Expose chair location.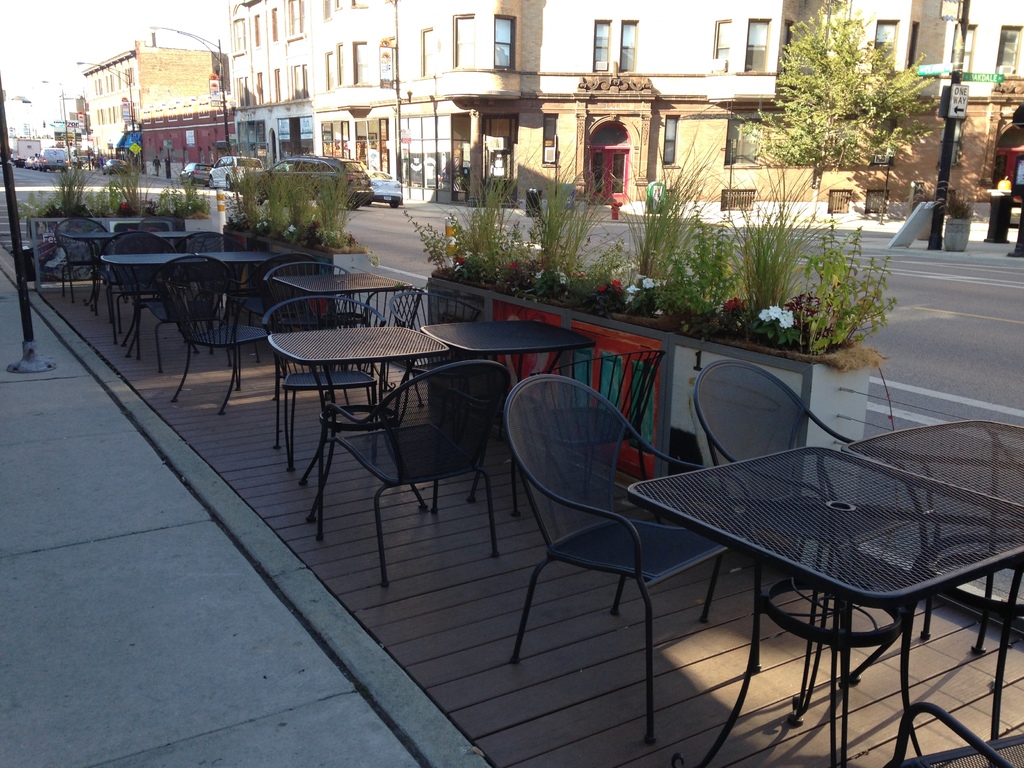
Exposed at (179, 232, 242, 323).
